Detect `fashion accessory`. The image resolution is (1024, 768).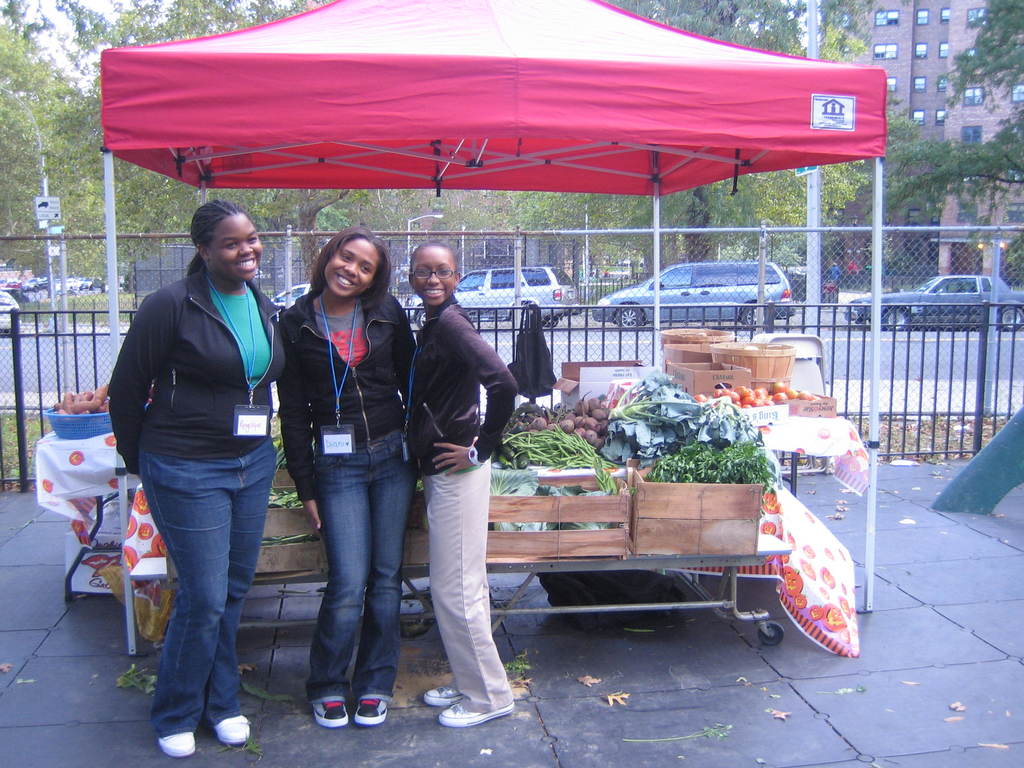
210,714,248,745.
